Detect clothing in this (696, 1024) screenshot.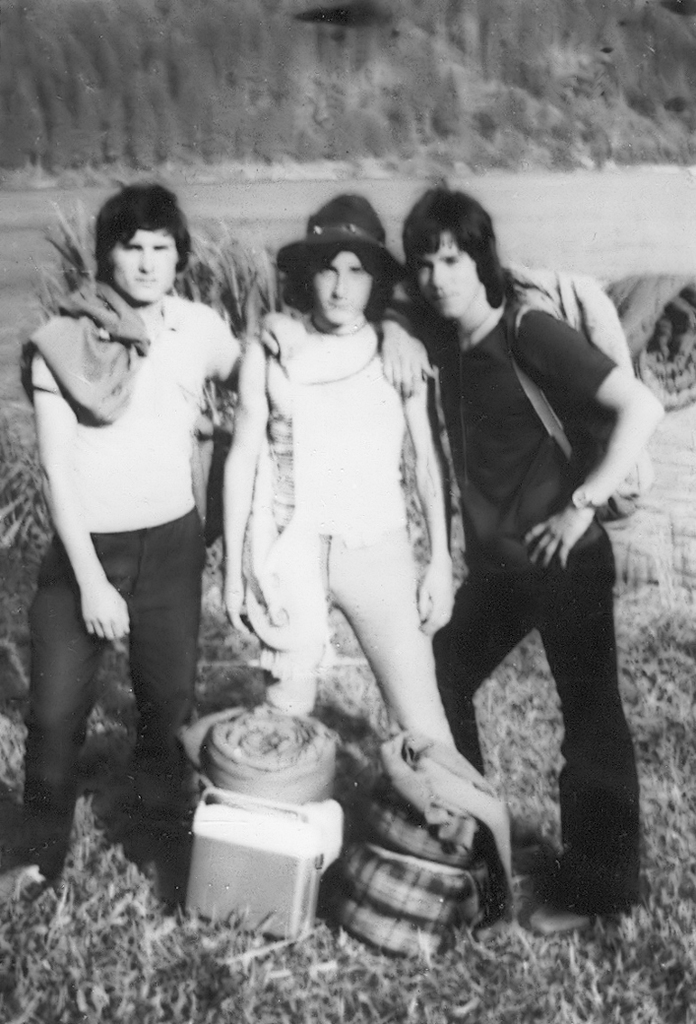
Detection: box(4, 280, 238, 886).
